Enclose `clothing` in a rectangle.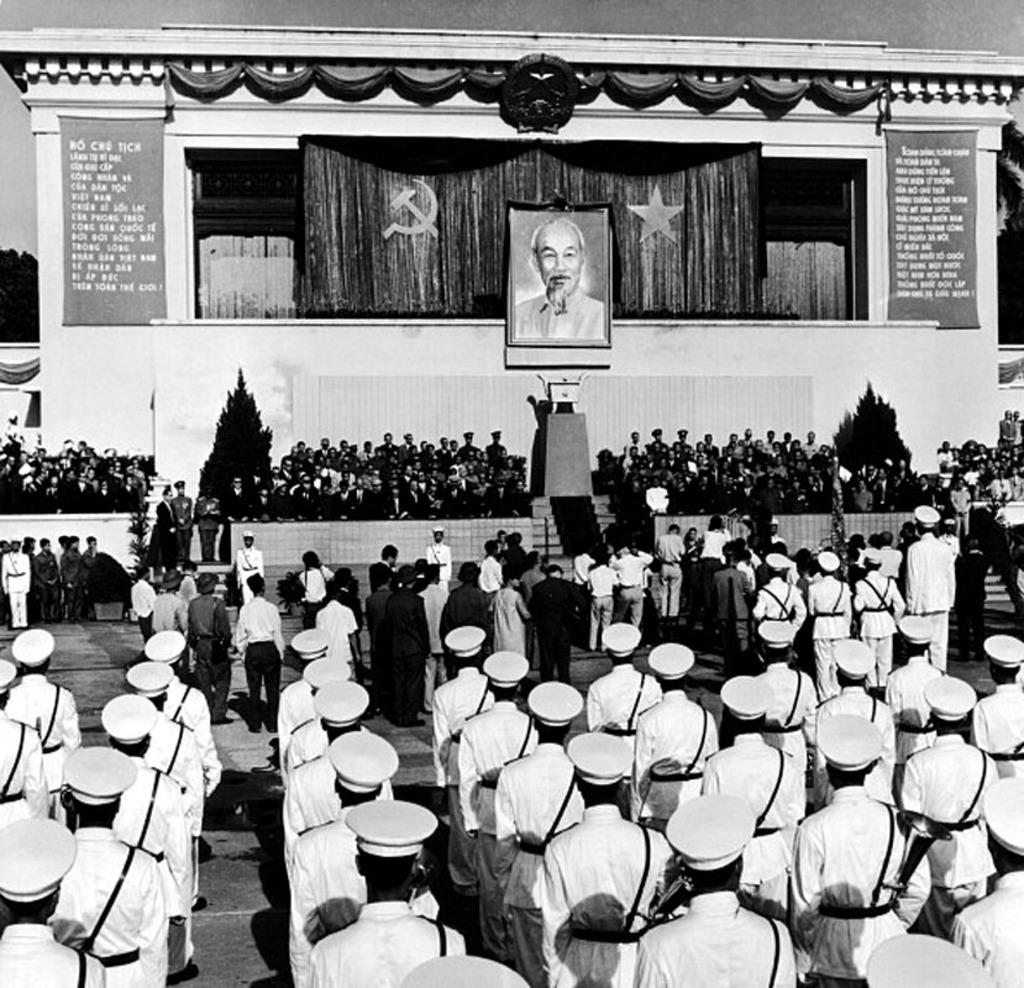
l=151, t=735, r=203, b=850.
